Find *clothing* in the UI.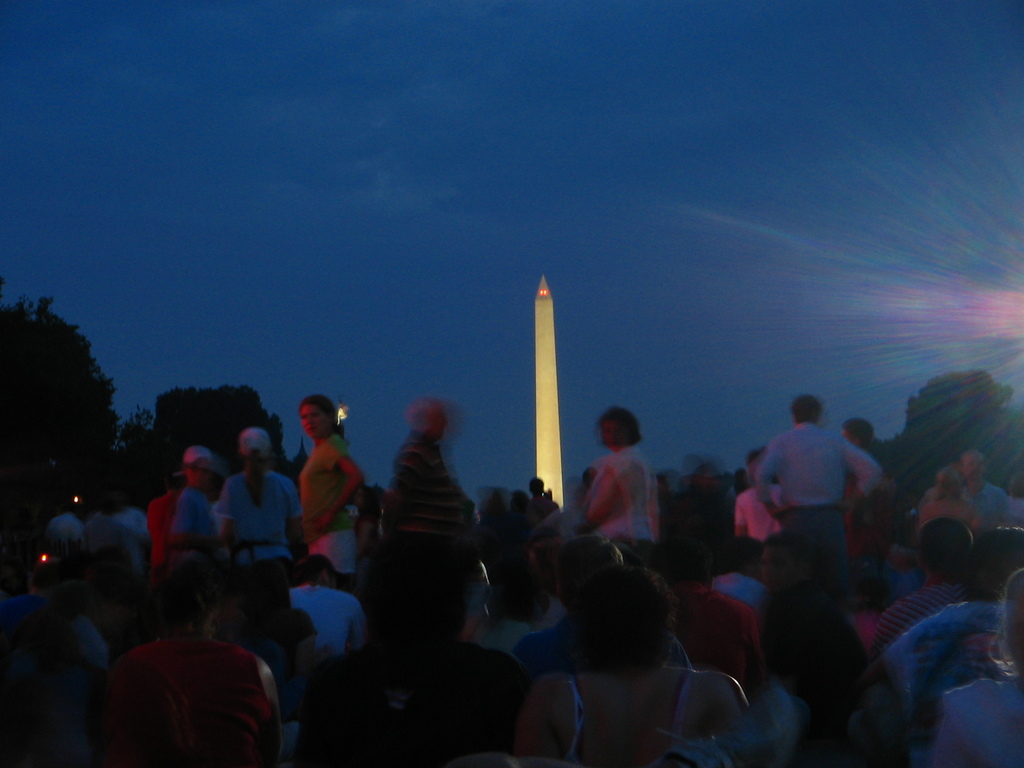
UI element at select_region(932, 676, 1023, 767).
